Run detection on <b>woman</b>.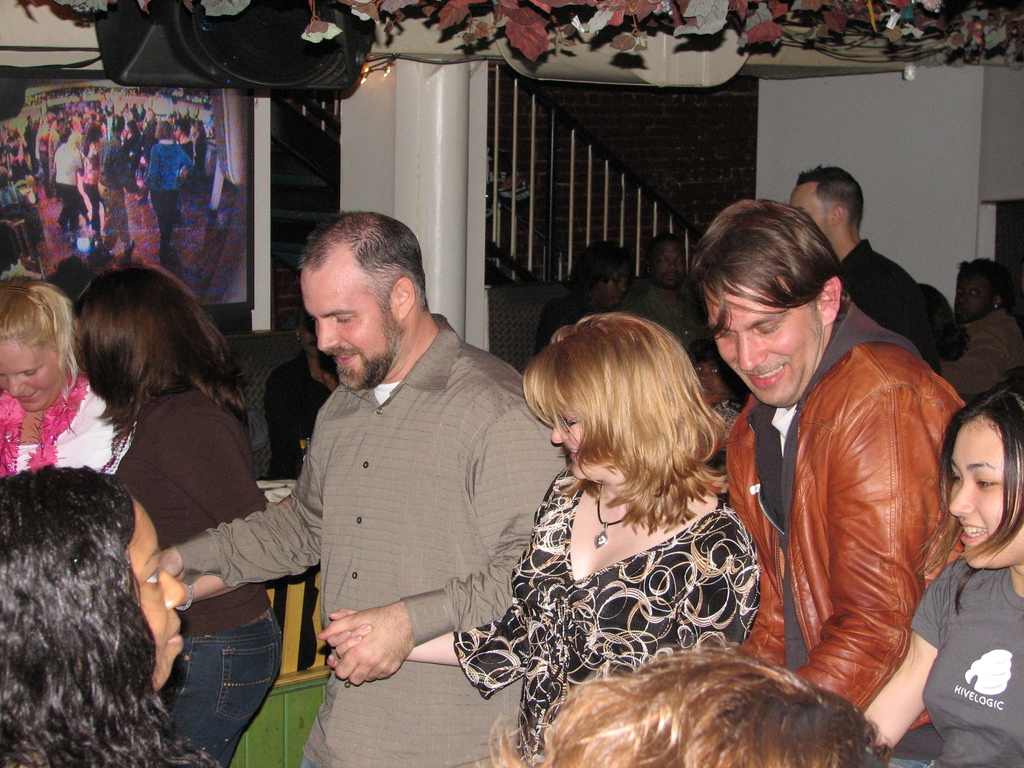
Result: l=82, t=122, r=105, b=232.
